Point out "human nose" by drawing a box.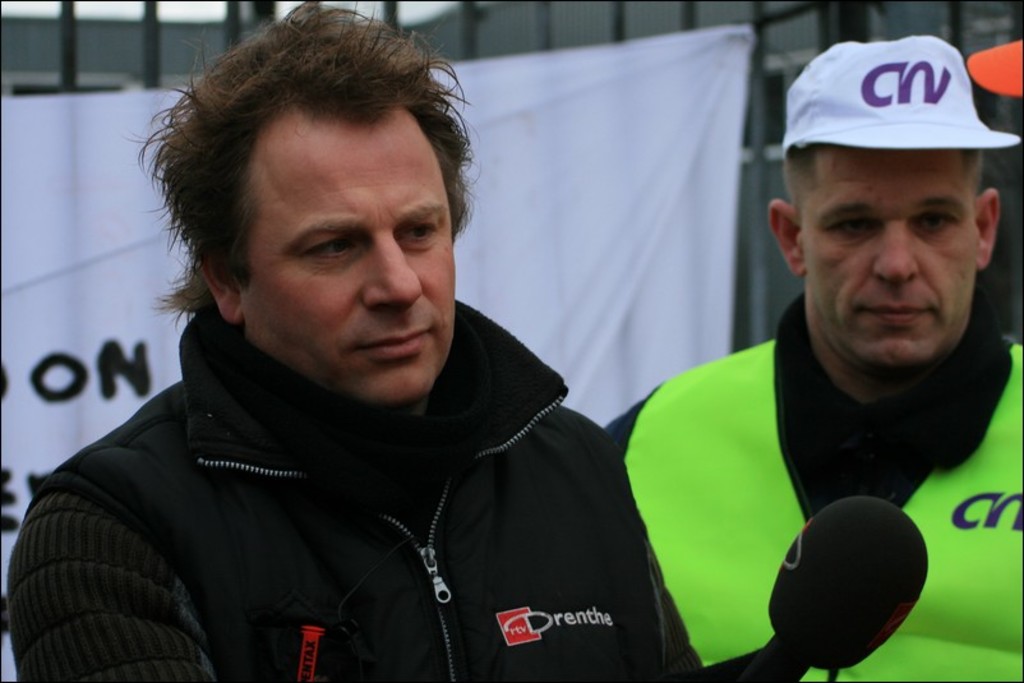
(x1=870, y1=222, x2=921, y2=280).
